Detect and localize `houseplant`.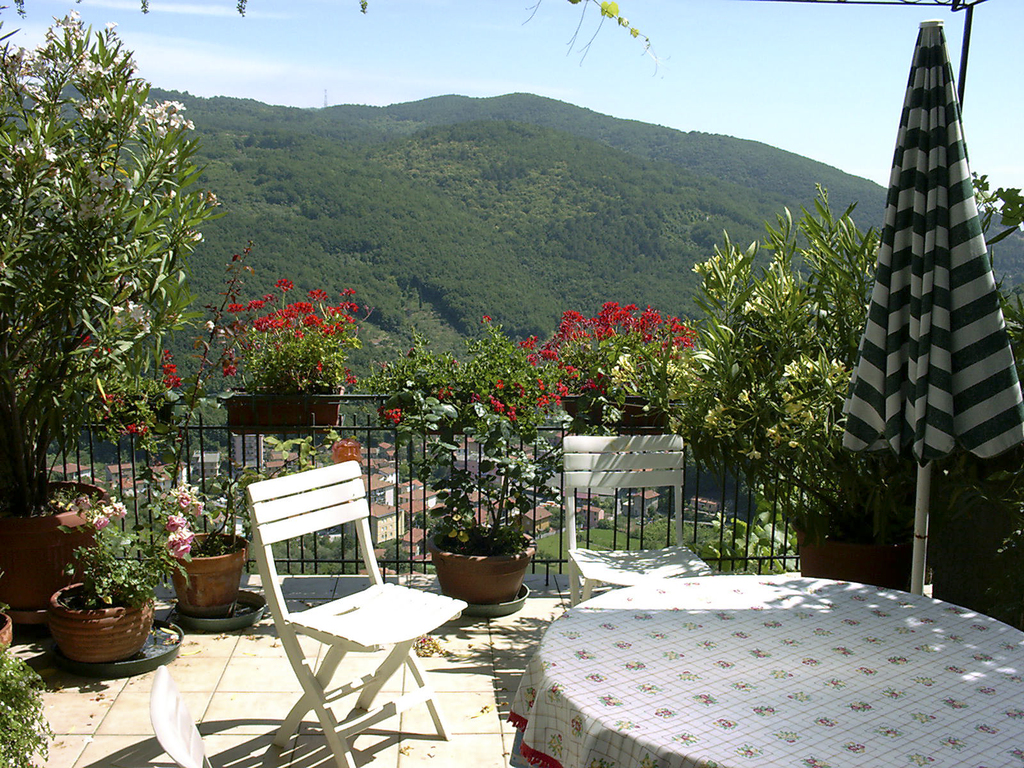
Localized at Rect(555, 295, 698, 430).
